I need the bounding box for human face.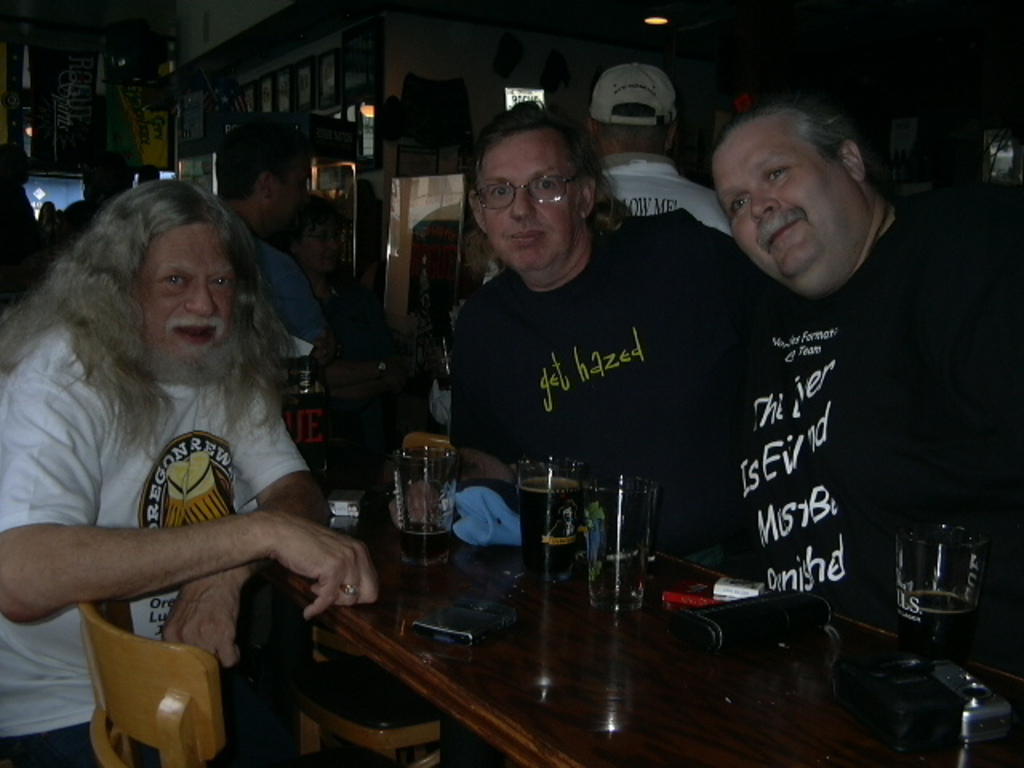
Here it is: locate(725, 128, 848, 291).
